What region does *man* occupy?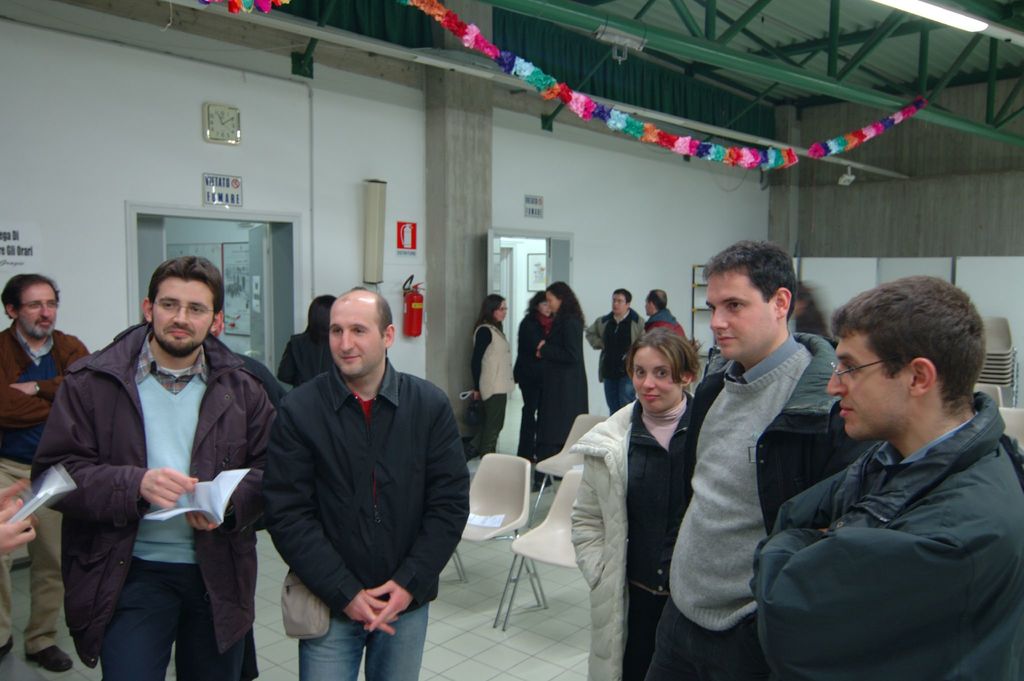
(26, 256, 273, 680).
